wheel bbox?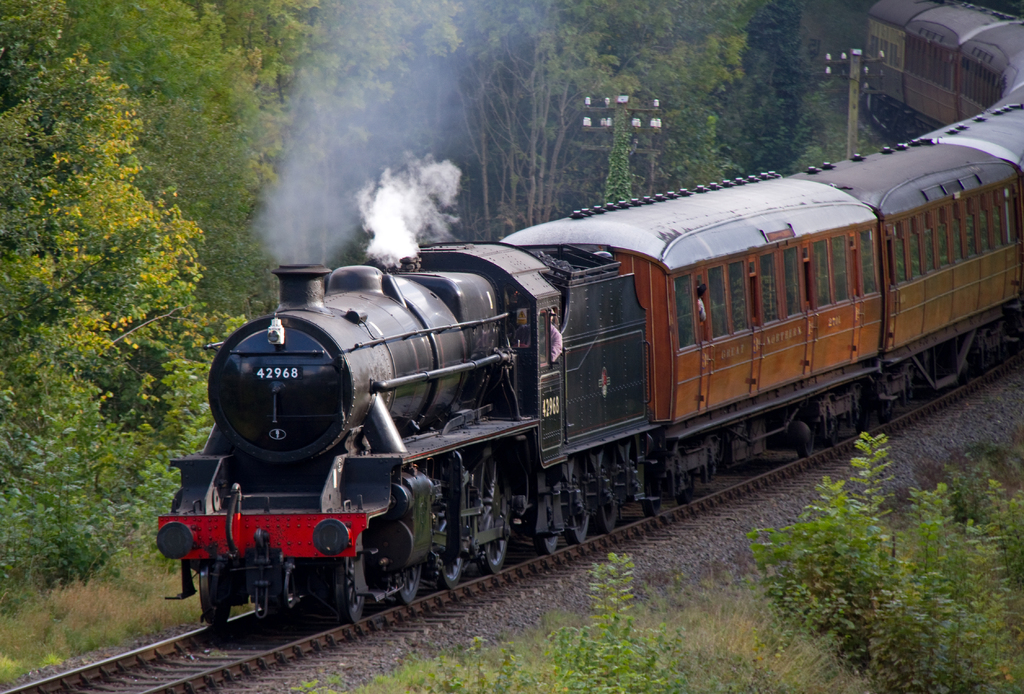
{"left": 800, "top": 425, "right": 816, "bottom": 456}
